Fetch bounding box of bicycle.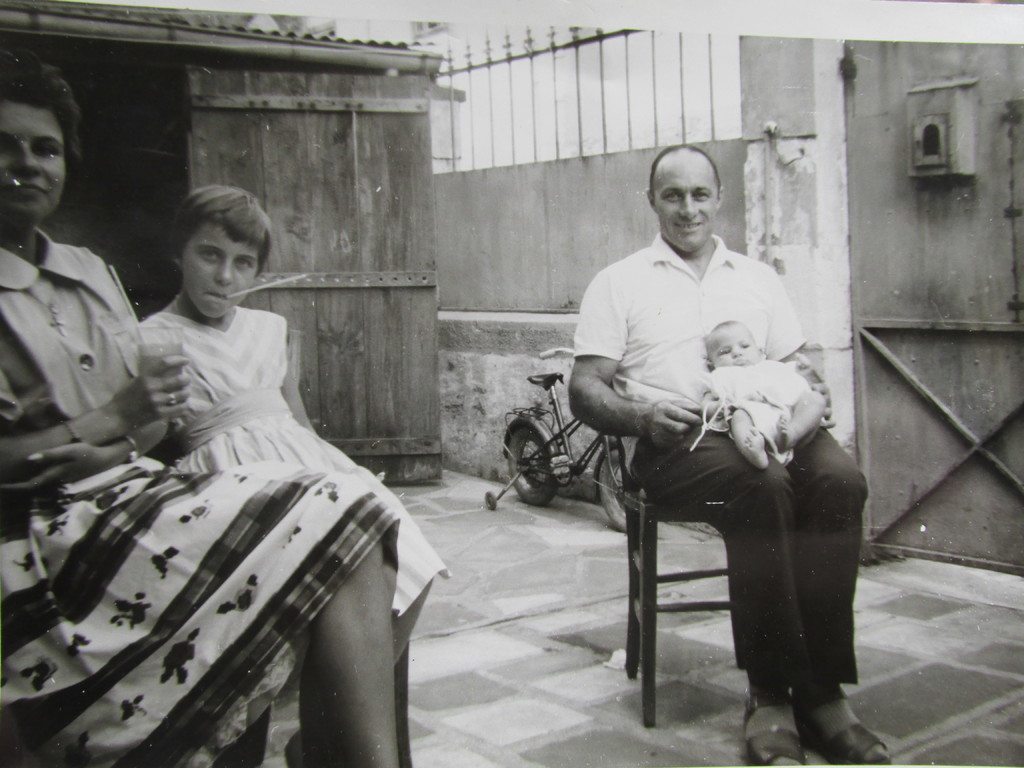
Bbox: [x1=480, y1=370, x2=636, y2=534].
